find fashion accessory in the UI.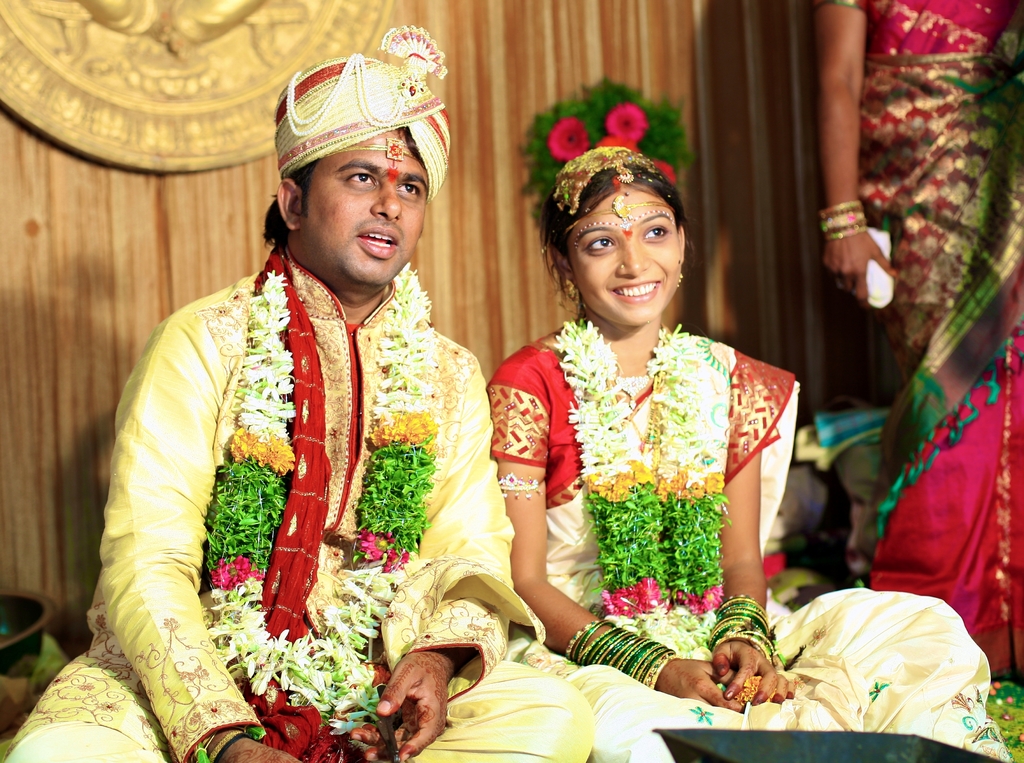
UI element at box=[500, 472, 547, 501].
